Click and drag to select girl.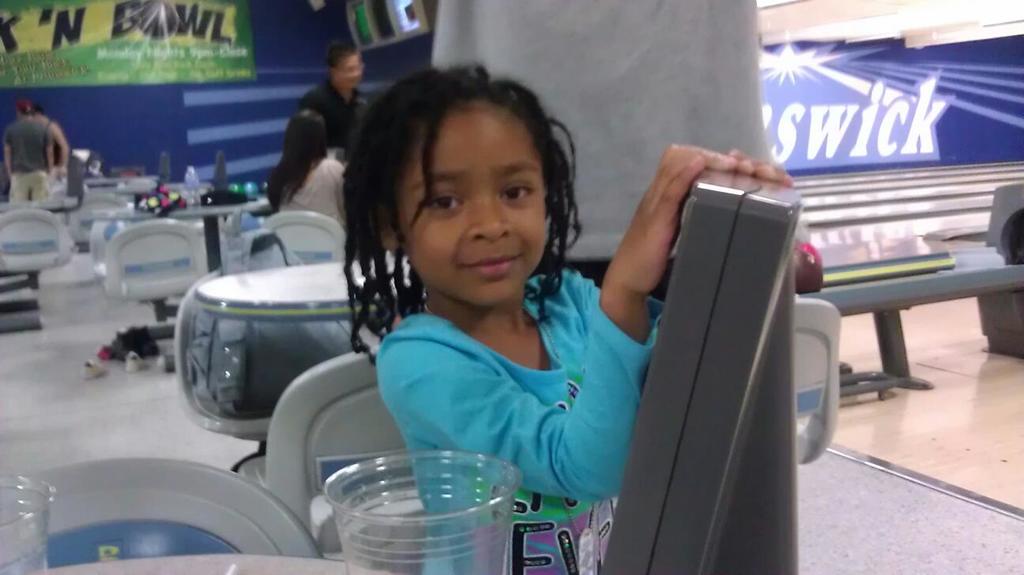
Selection: 343, 63, 792, 574.
